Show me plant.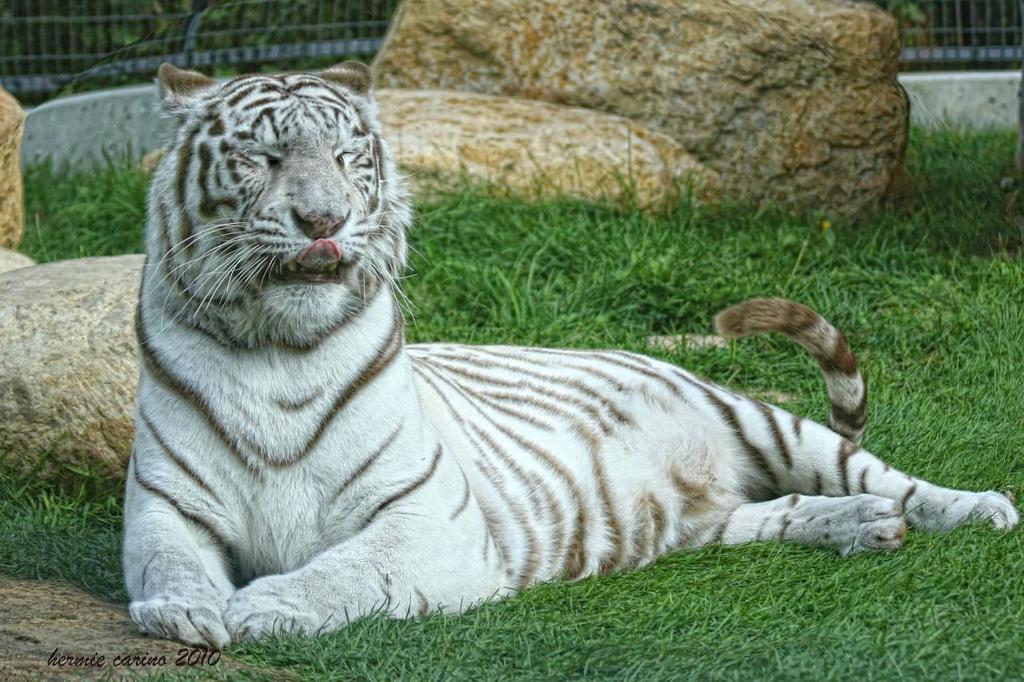
plant is here: pyautogui.locateOnScreen(873, 0, 937, 55).
